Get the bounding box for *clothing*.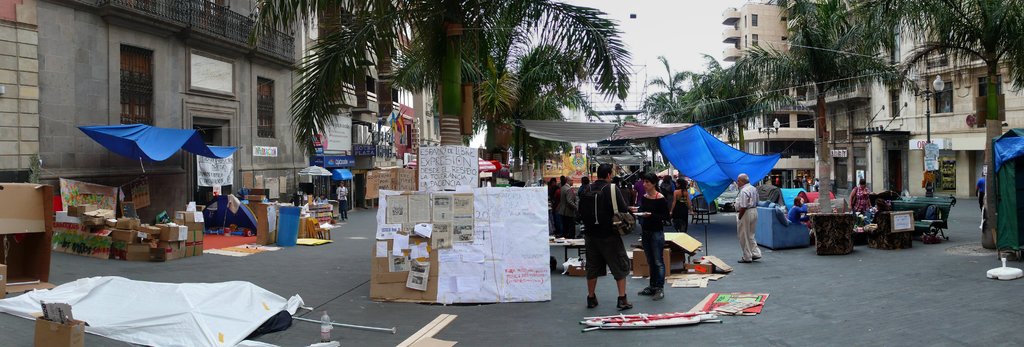
(left=636, top=191, right=668, bottom=282).
